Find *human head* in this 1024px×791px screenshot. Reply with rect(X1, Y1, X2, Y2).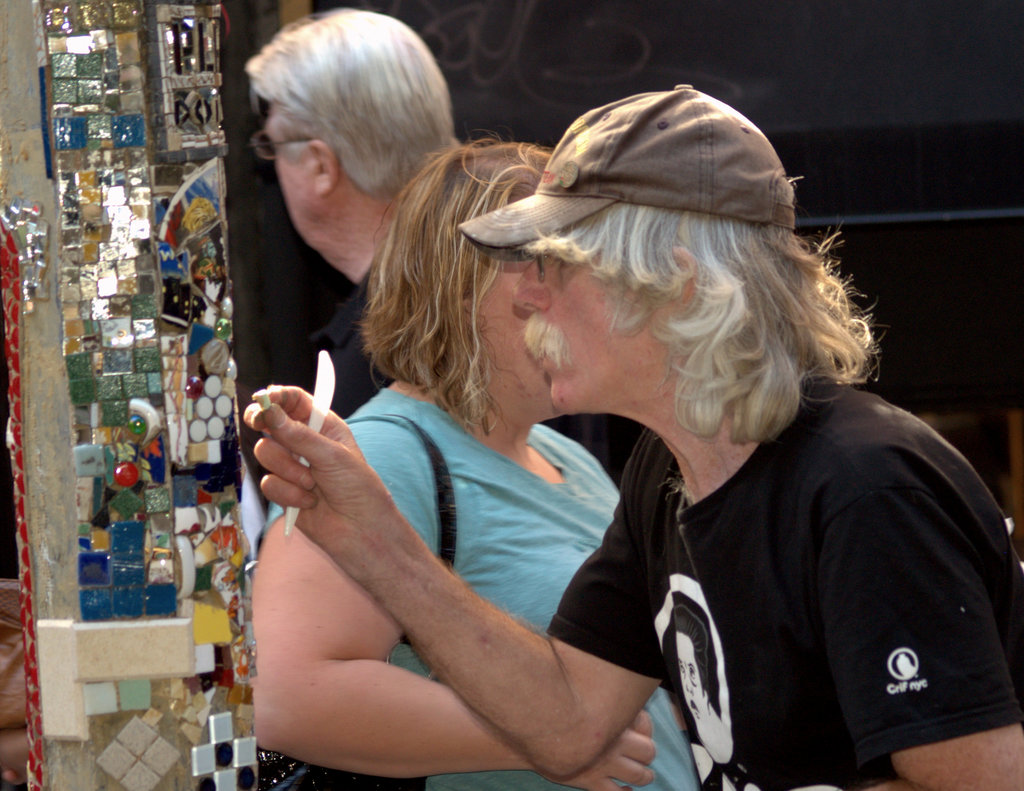
rect(377, 140, 578, 427).
